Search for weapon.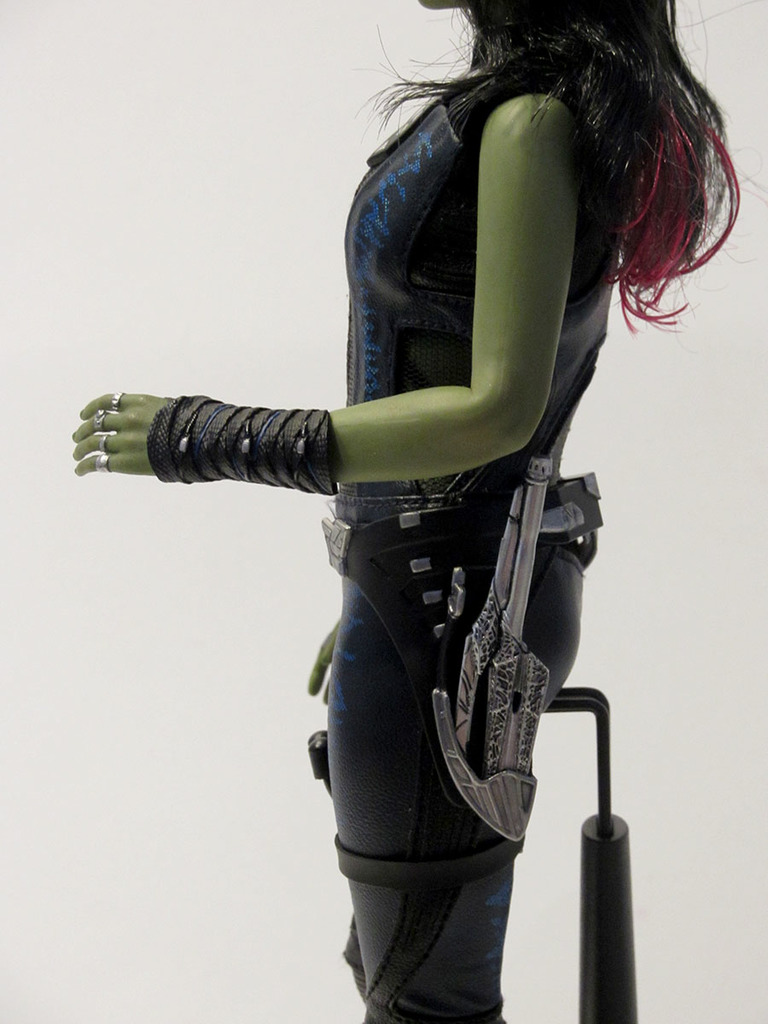
Found at <box>424,462,546,838</box>.
